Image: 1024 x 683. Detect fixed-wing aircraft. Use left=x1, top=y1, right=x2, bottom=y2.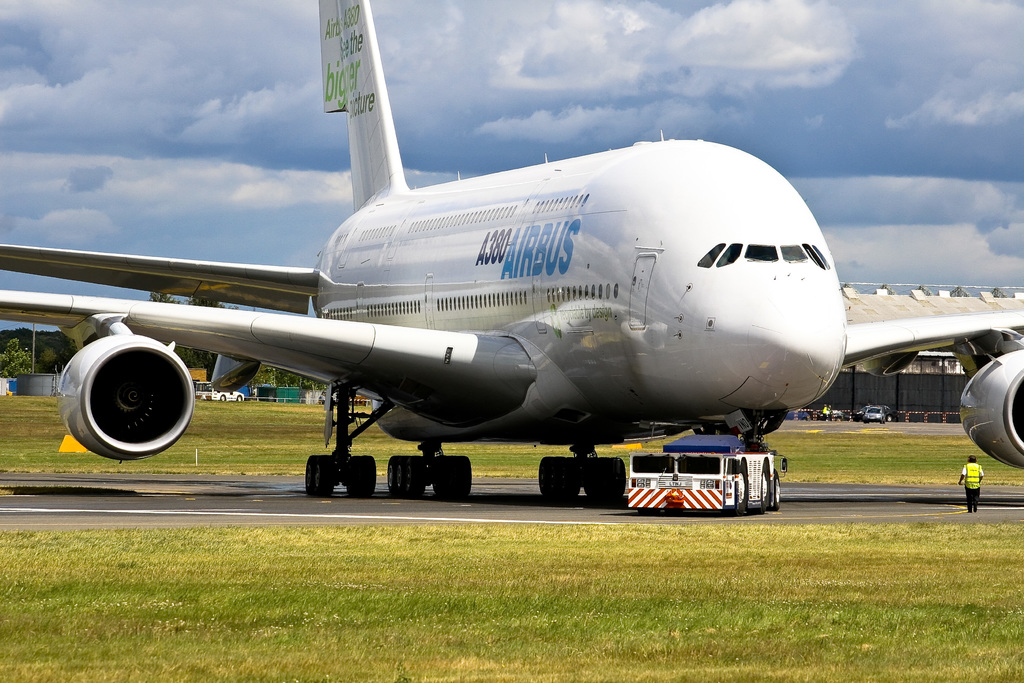
left=0, top=0, right=1023, bottom=507.
